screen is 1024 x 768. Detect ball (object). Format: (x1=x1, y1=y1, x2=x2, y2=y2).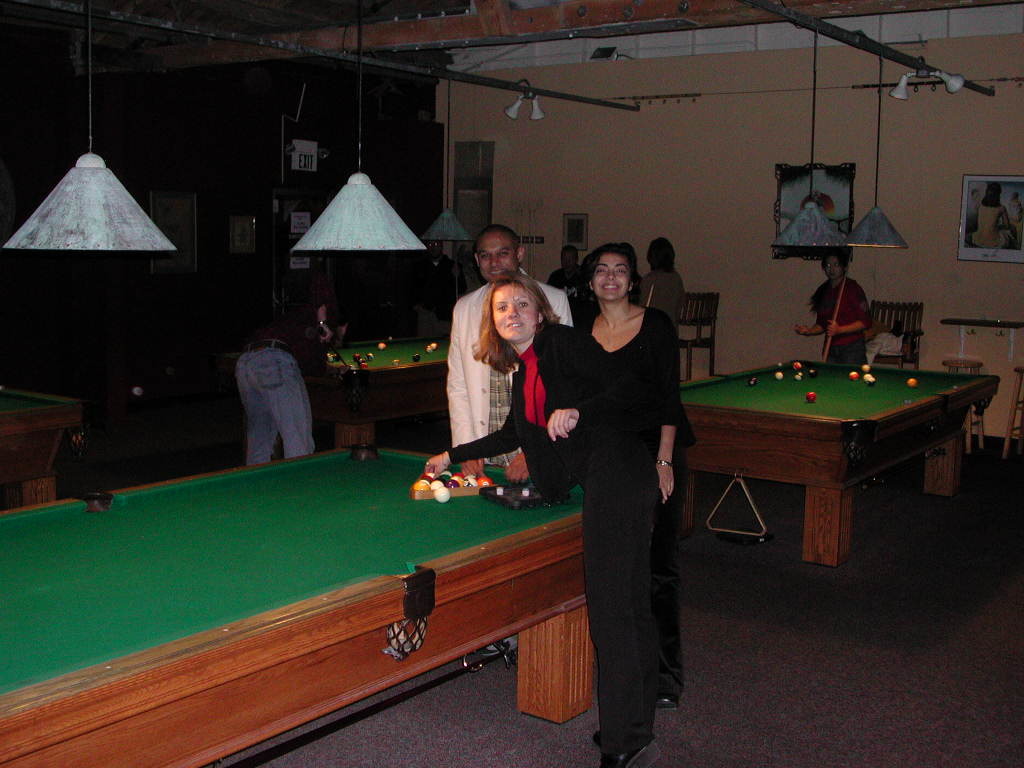
(x1=746, y1=375, x2=758, y2=391).
